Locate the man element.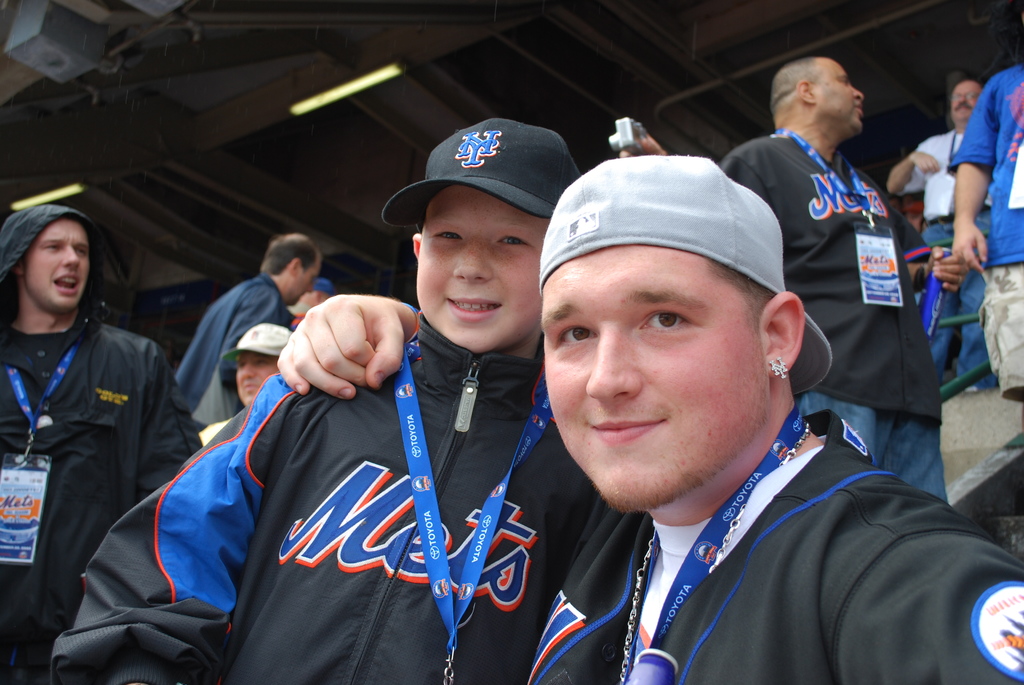
Element bbox: 278:157:1023:684.
